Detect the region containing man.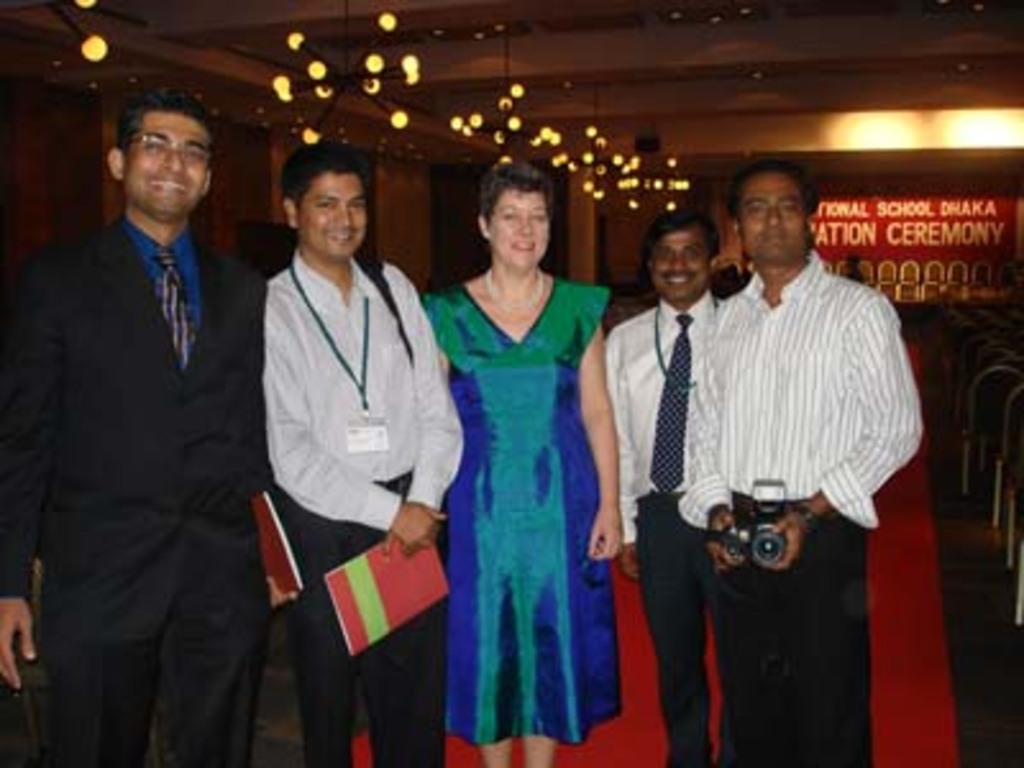
crop(604, 212, 727, 765).
